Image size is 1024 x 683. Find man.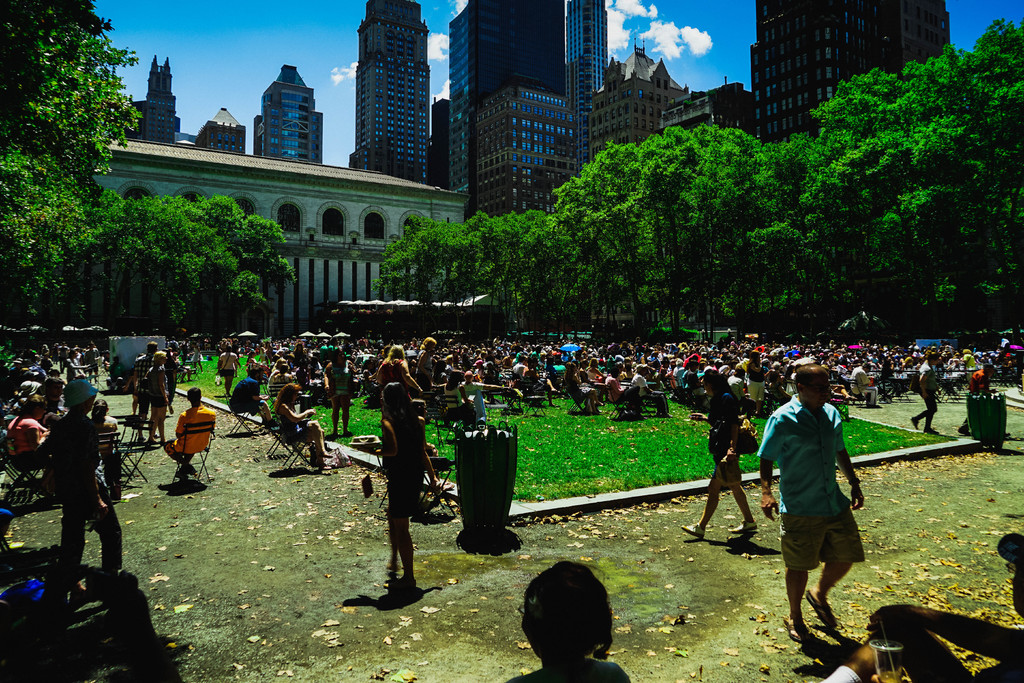
x1=770, y1=362, x2=876, y2=661.
